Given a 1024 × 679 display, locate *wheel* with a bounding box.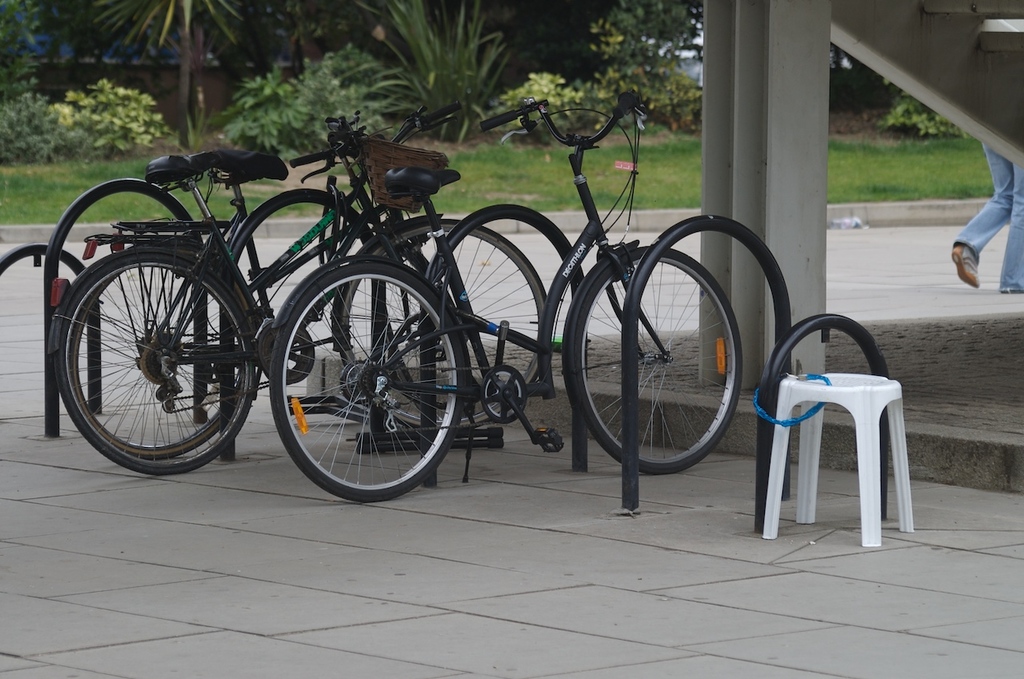
Located: 266:262:466:503.
